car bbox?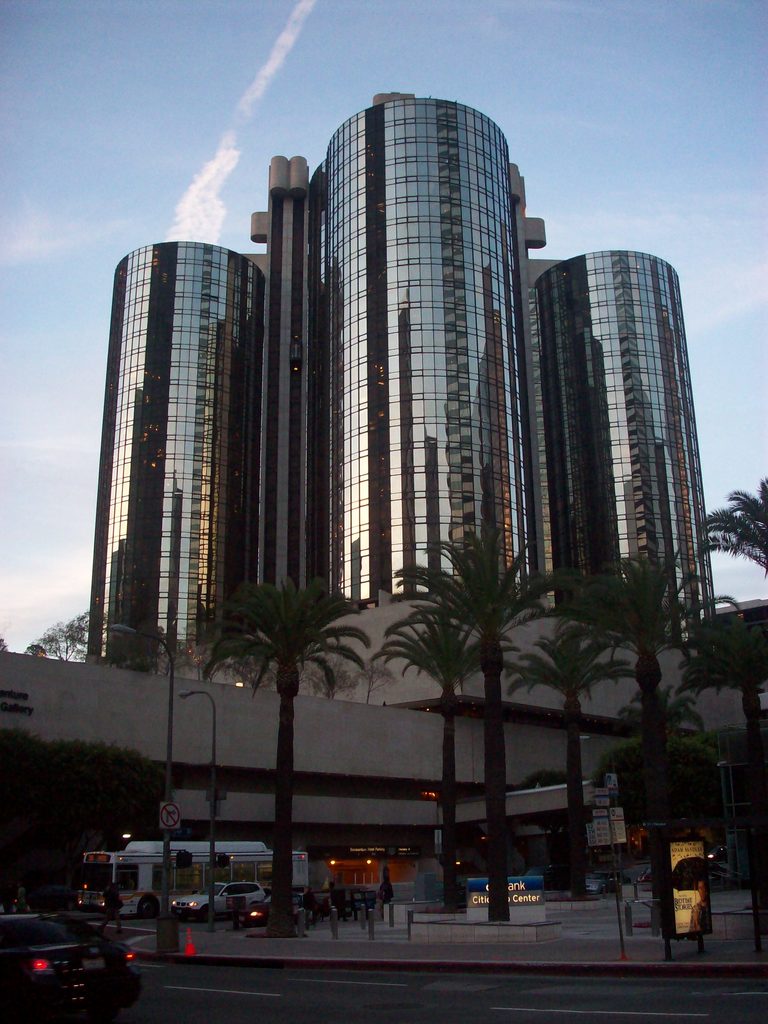
172 872 266 920
